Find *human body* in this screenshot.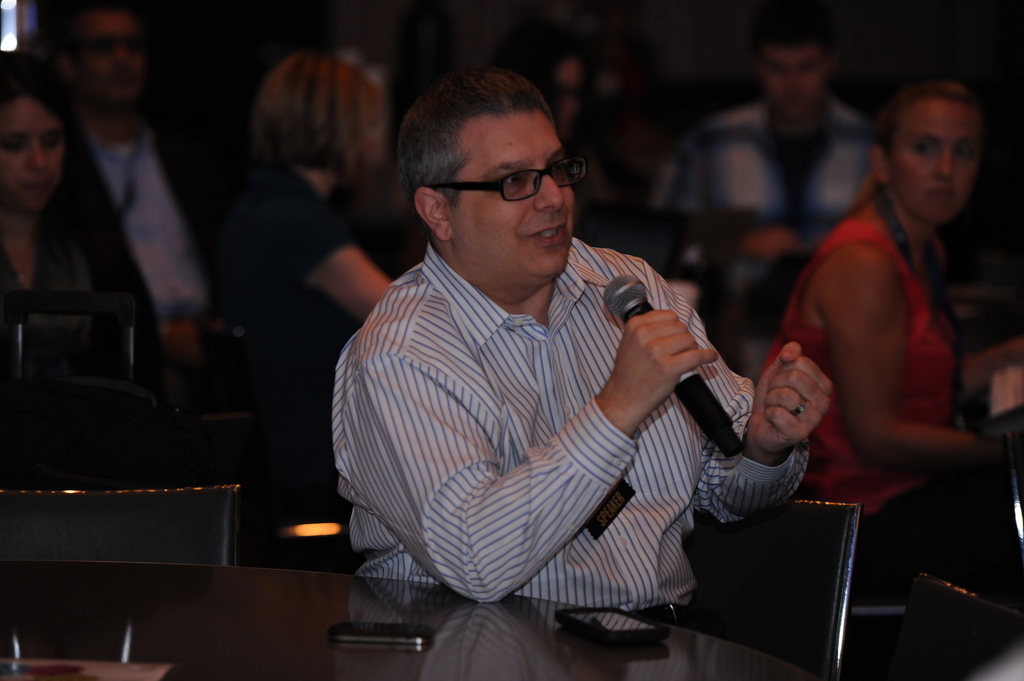
The bounding box for *human body* is locate(278, 84, 862, 675).
